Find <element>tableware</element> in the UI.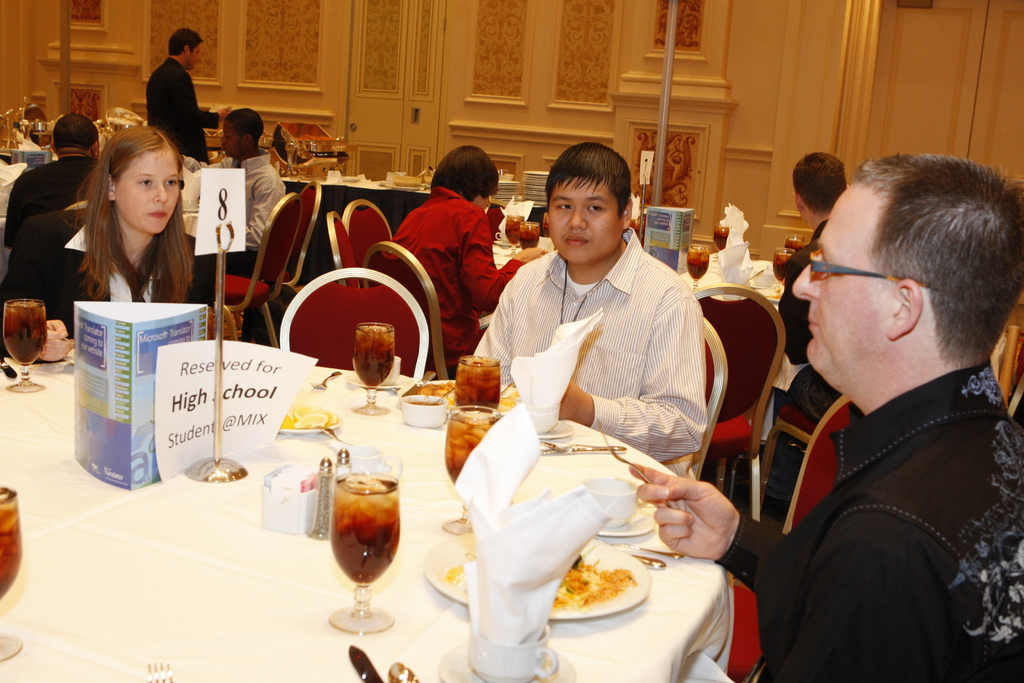
UI element at region(591, 415, 671, 508).
